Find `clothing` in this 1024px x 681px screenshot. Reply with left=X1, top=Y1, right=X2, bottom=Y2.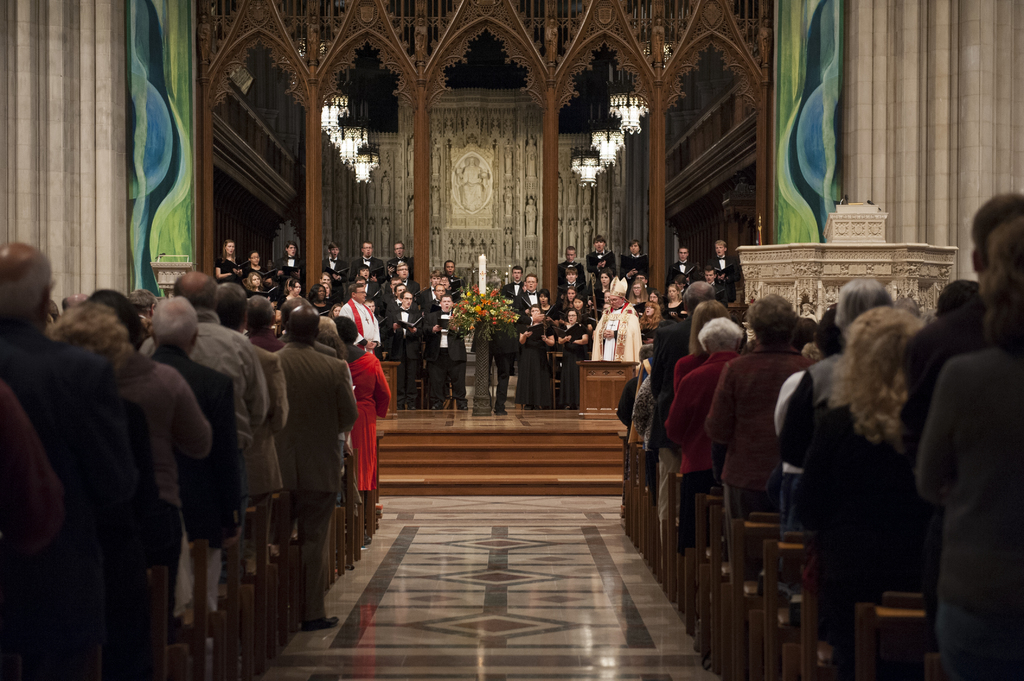
left=555, top=257, right=586, bottom=280.
